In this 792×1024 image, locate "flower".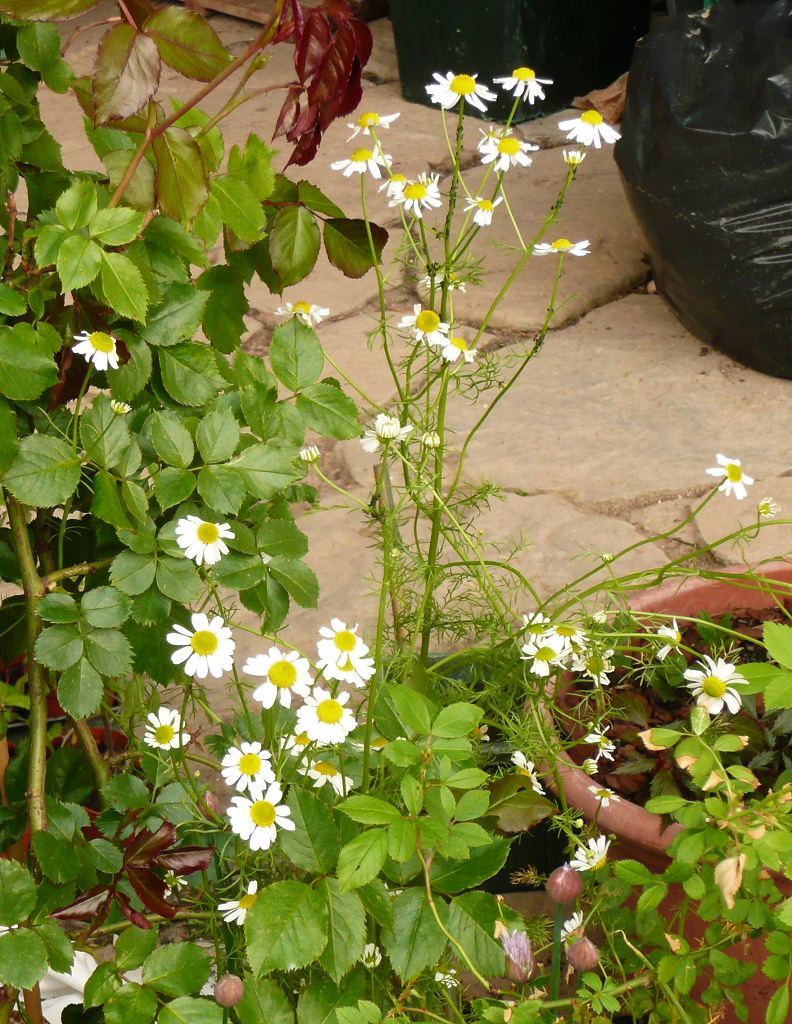
Bounding box: (x1=762, y1=497, x2=780, y2=522).
